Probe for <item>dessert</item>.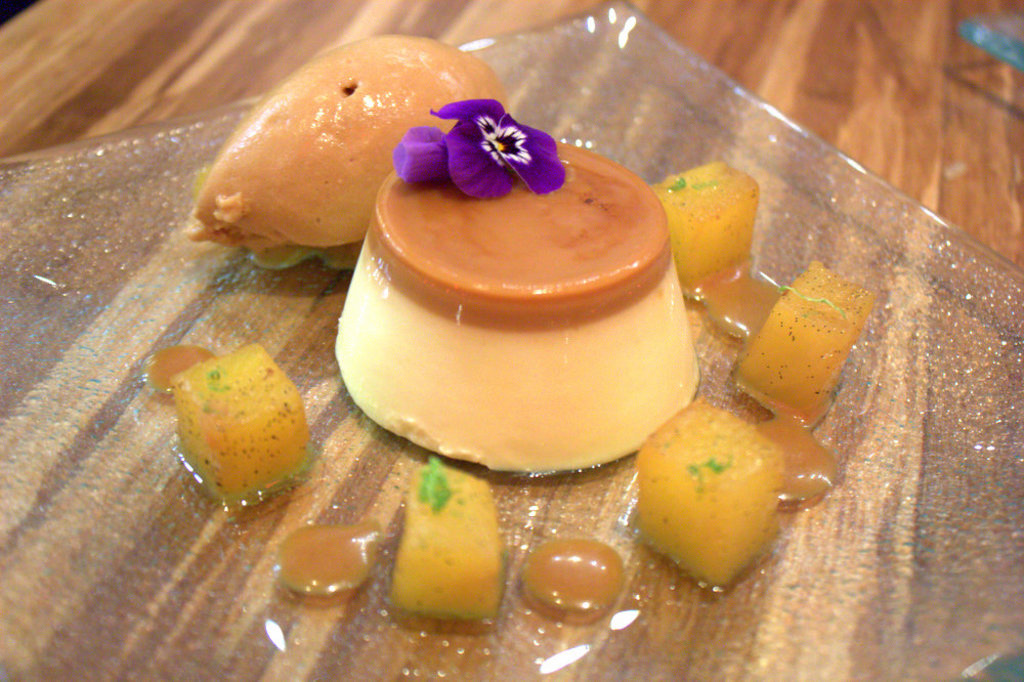
Probe result: BBox(334, 136, 713, 488).
